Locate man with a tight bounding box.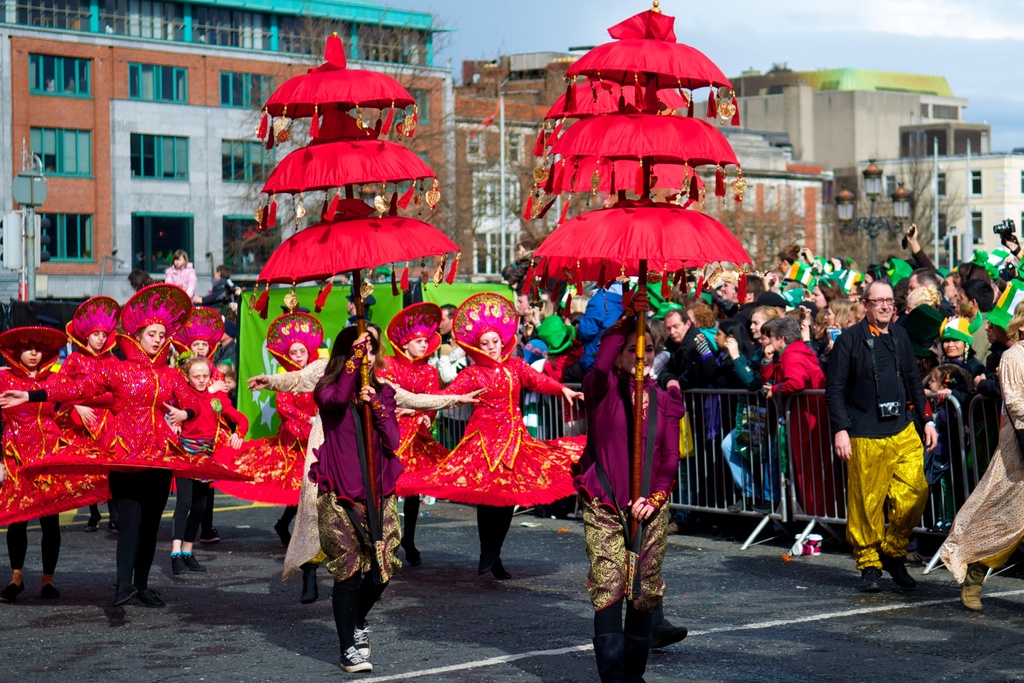
l=846, t=274, r=947, b=607.
